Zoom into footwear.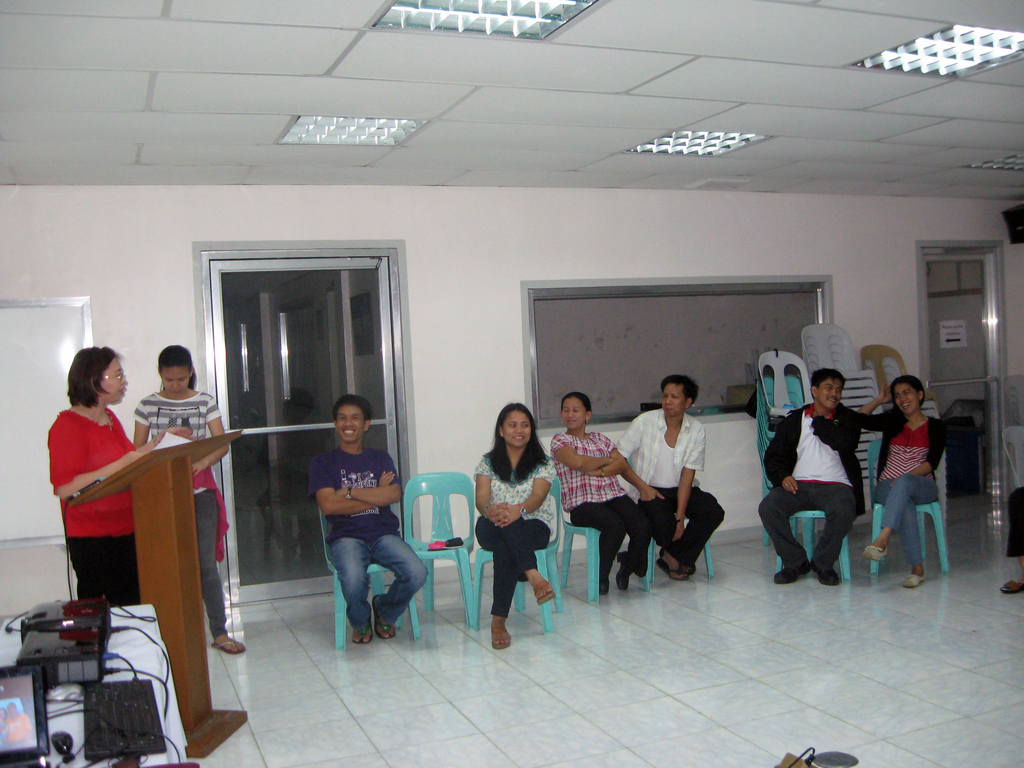
Zoom target: 535 582 555 605.
